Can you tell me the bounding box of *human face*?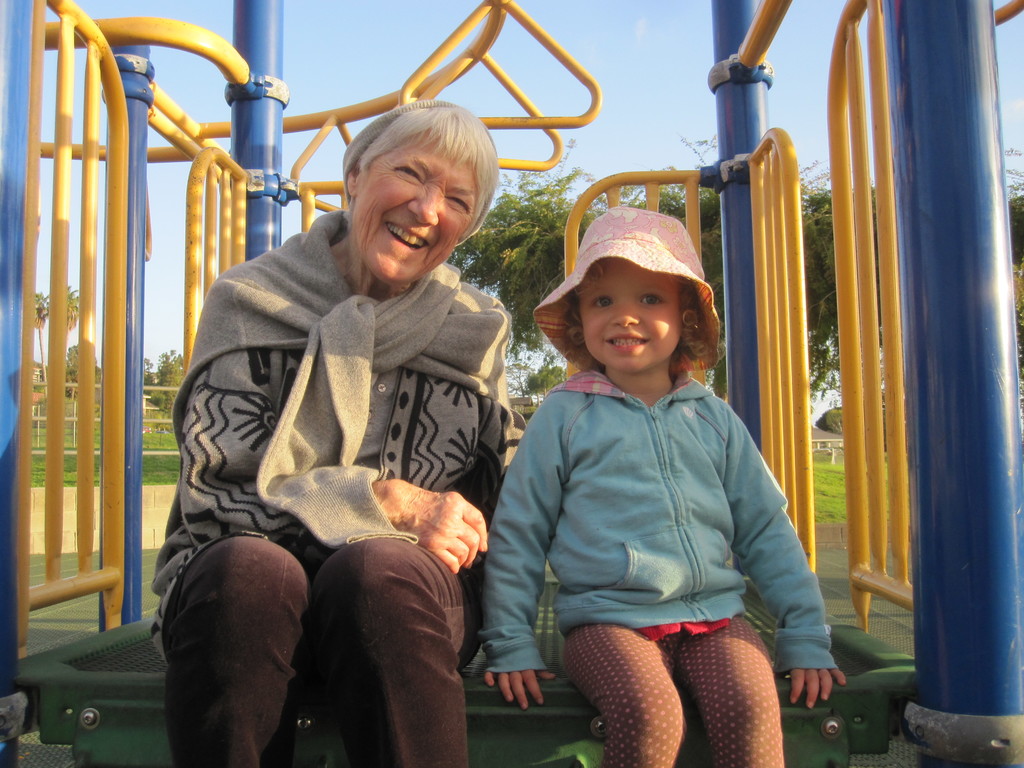
x1=359, y1=135, x2=476, y2=281.
